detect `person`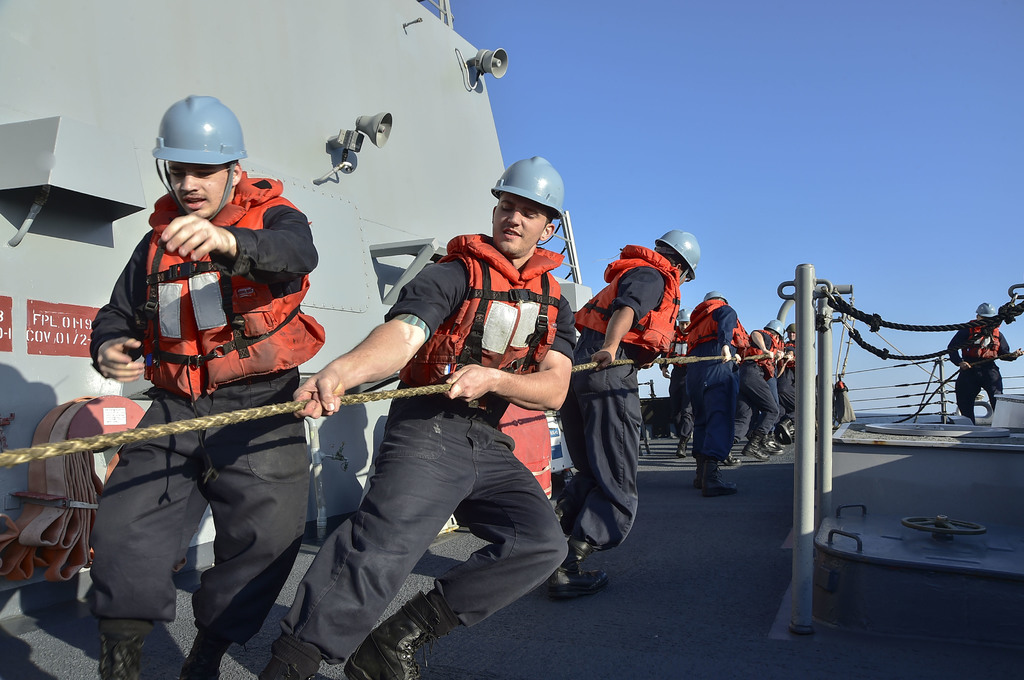
rect(733, 314, 783, 458)
